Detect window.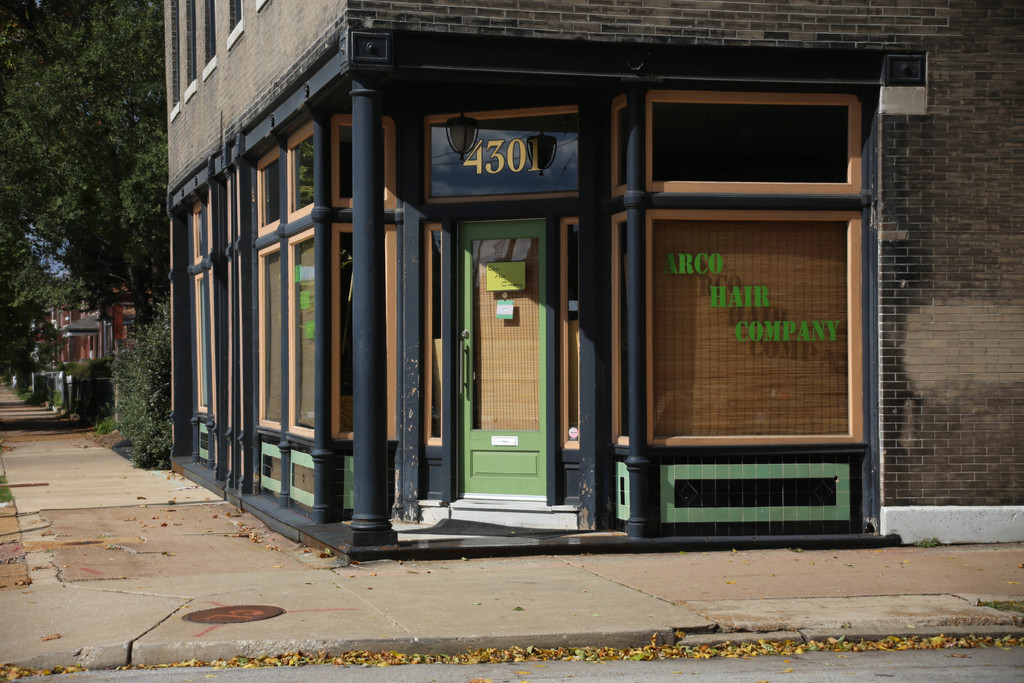
Detected at (left=183, top=0, right=212, bottom=94).
